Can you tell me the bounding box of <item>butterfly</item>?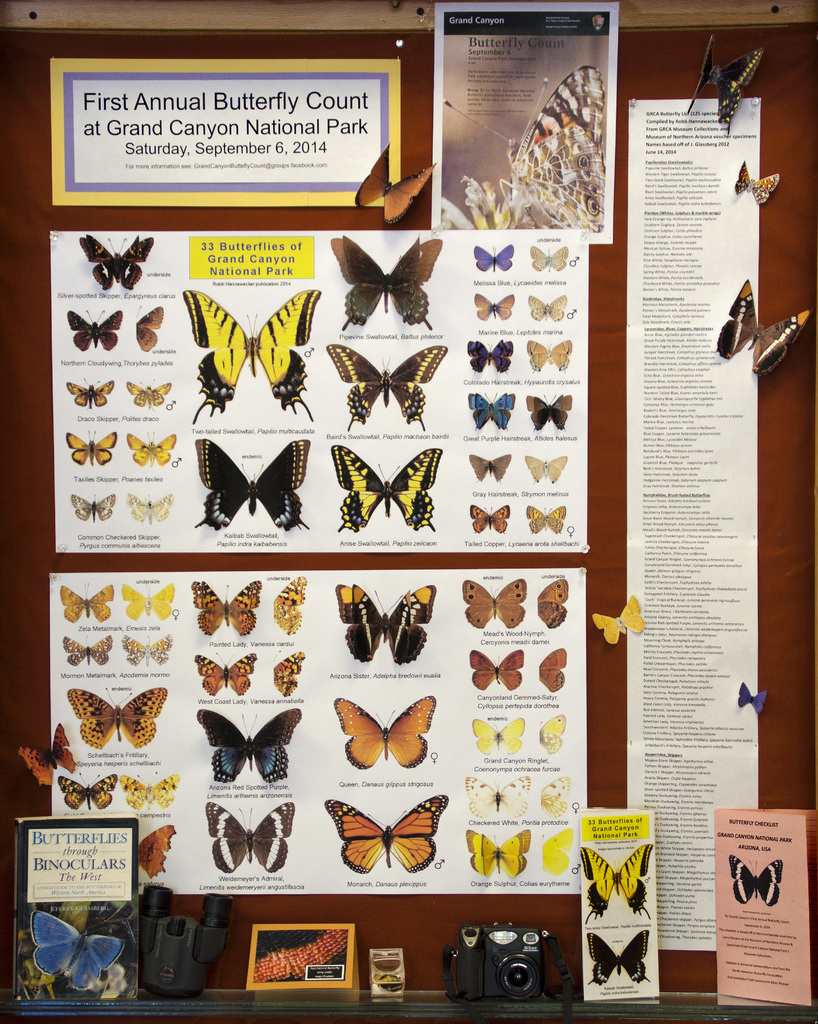
<box>523,454,567,484</box>.
